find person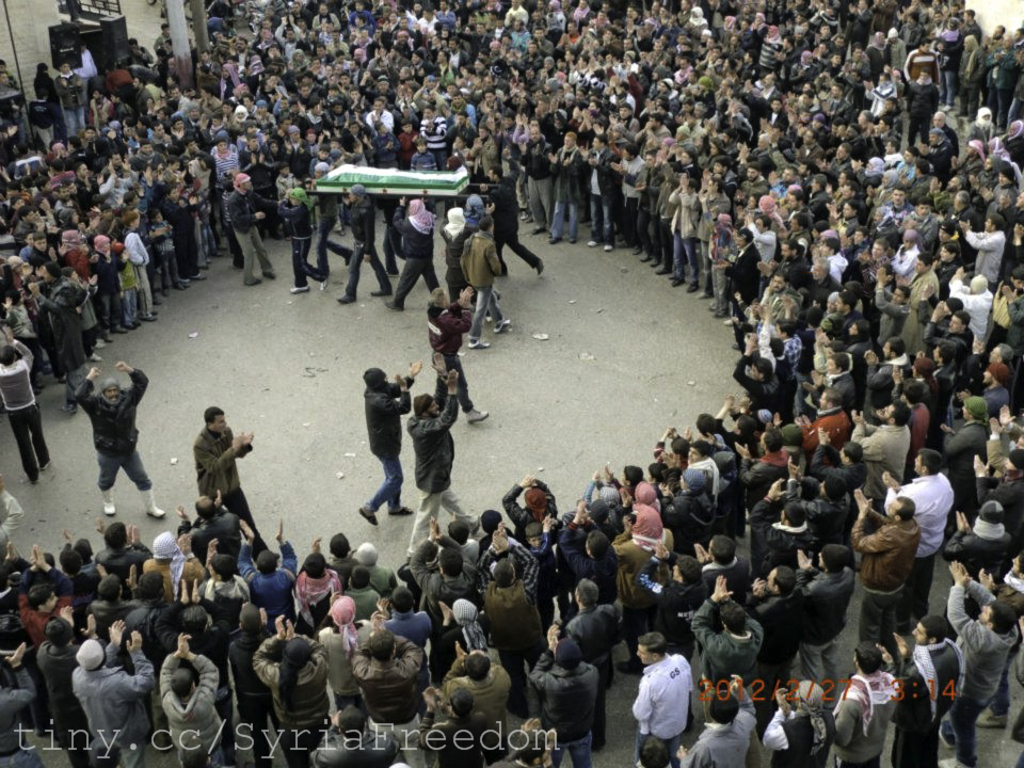
{"x1": 13, "y1": 538, "x2": 74, "y2": 656}
